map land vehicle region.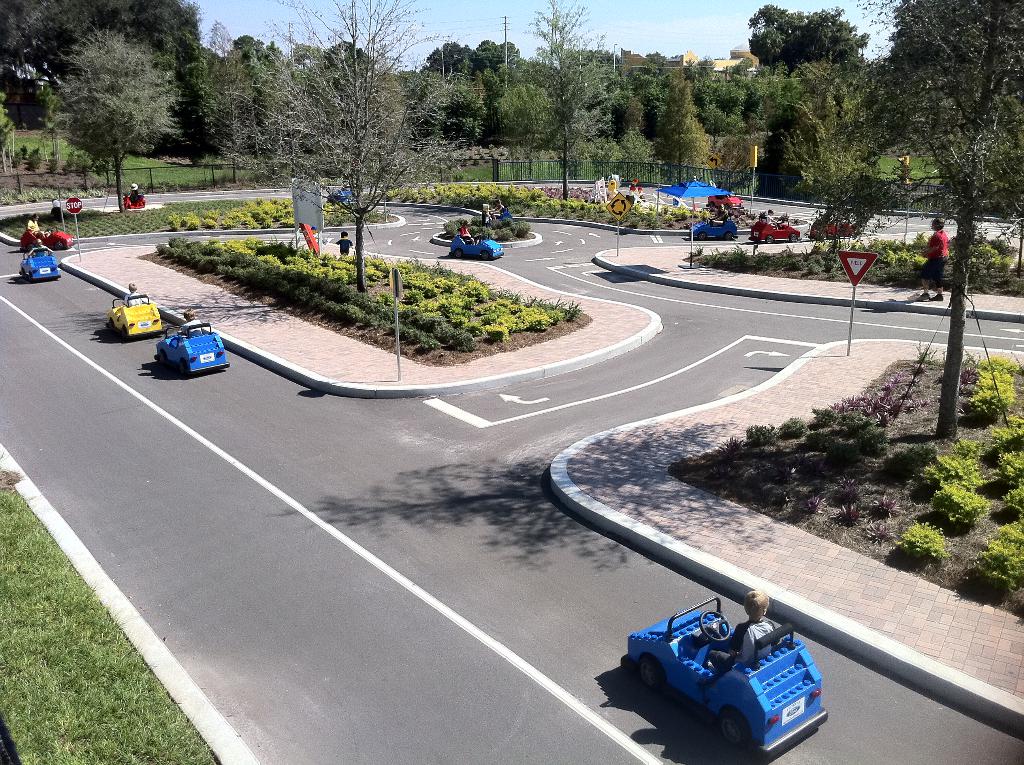
Mapped to [157, 319, 227, 373].
